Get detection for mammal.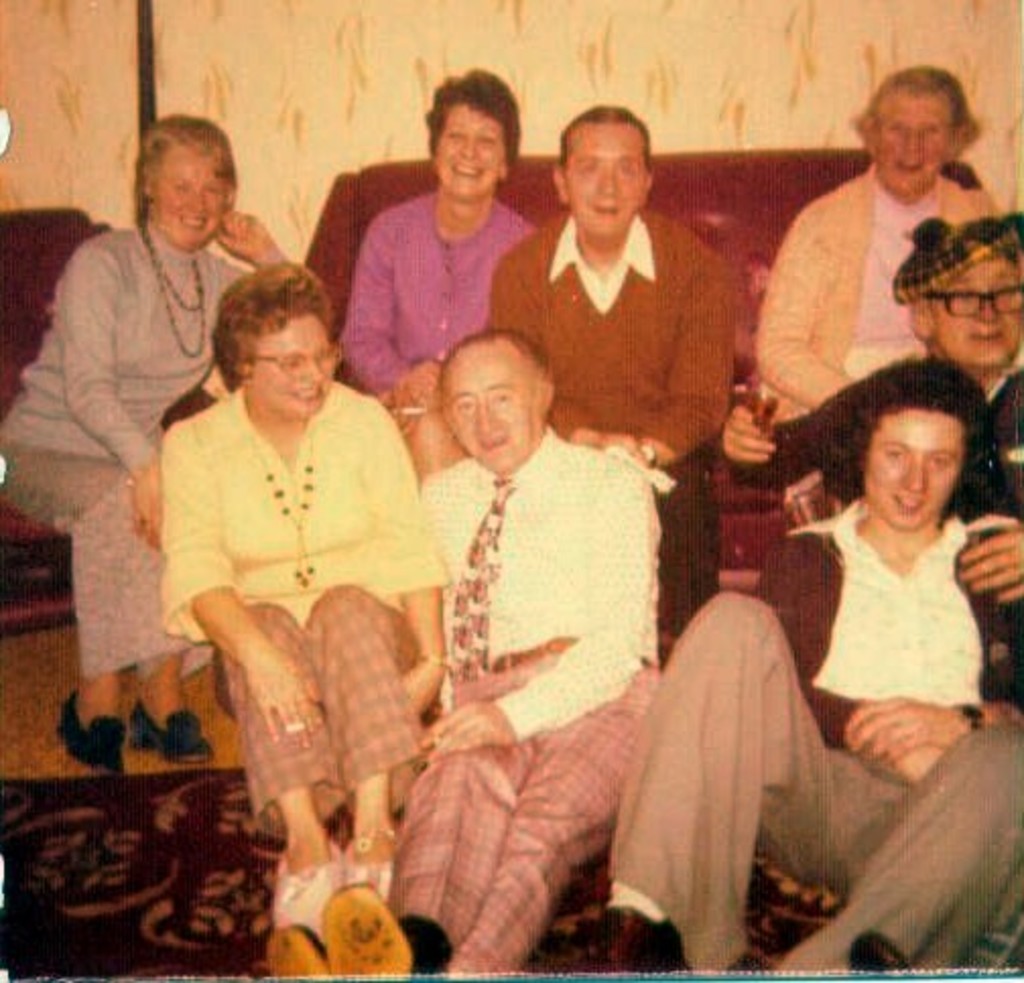
Detection: Rect(486, 102, 733, 626).
